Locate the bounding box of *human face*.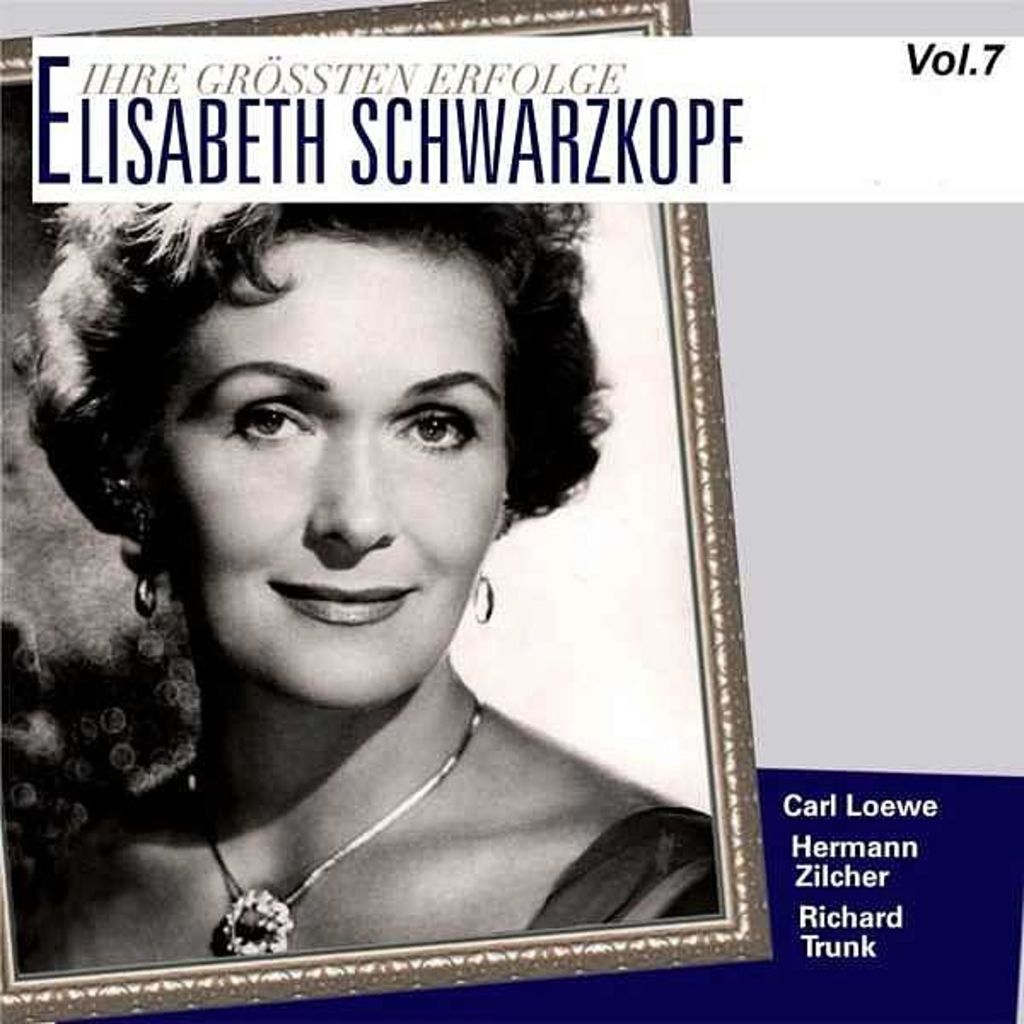
Bounding box: <region>162, 227, 507, 708</region>.
